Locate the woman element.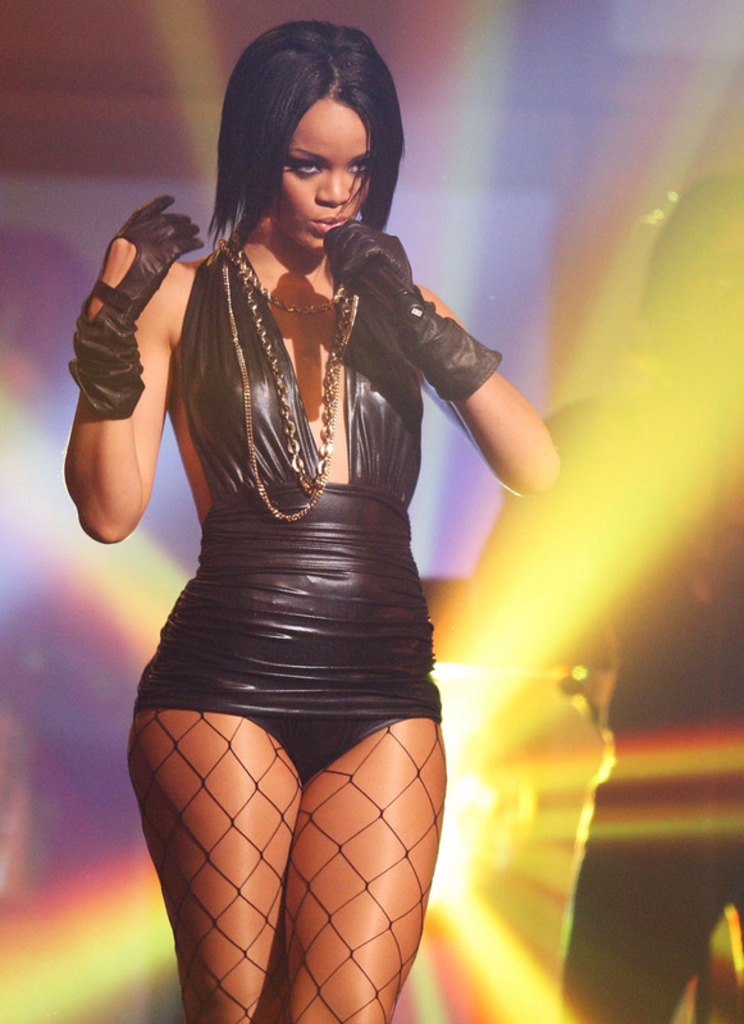
Element bbox: [74, 31, 537, 986].
